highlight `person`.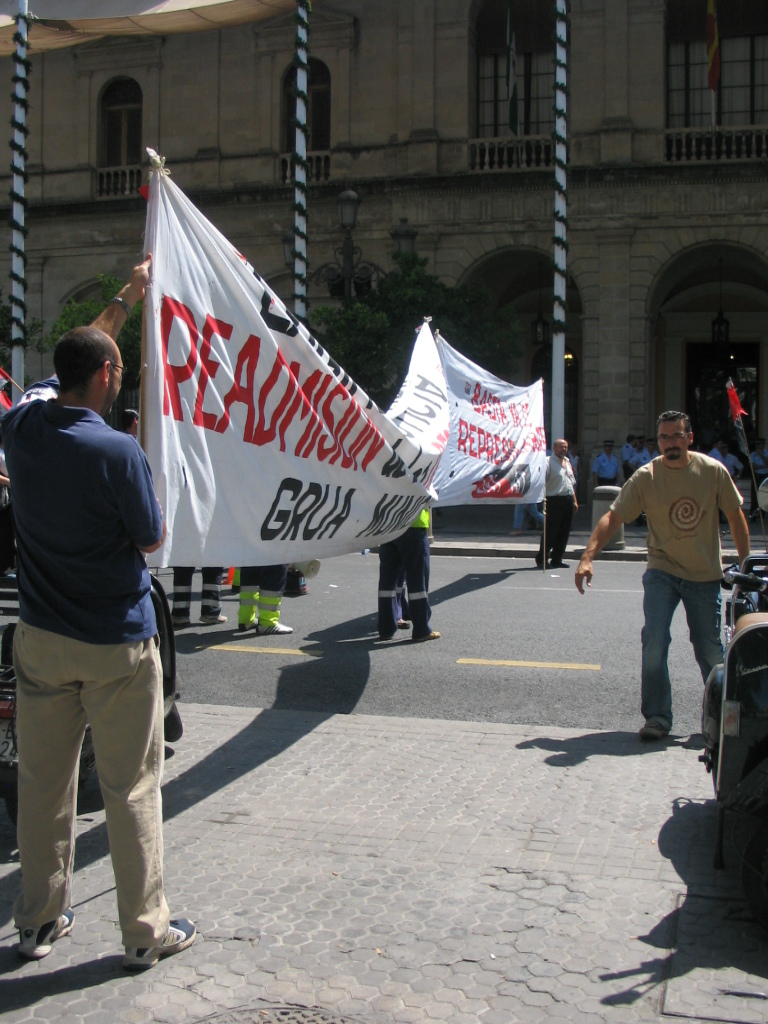
Highlighted region: x1=0, y1=253, x2=204, y2=964.
